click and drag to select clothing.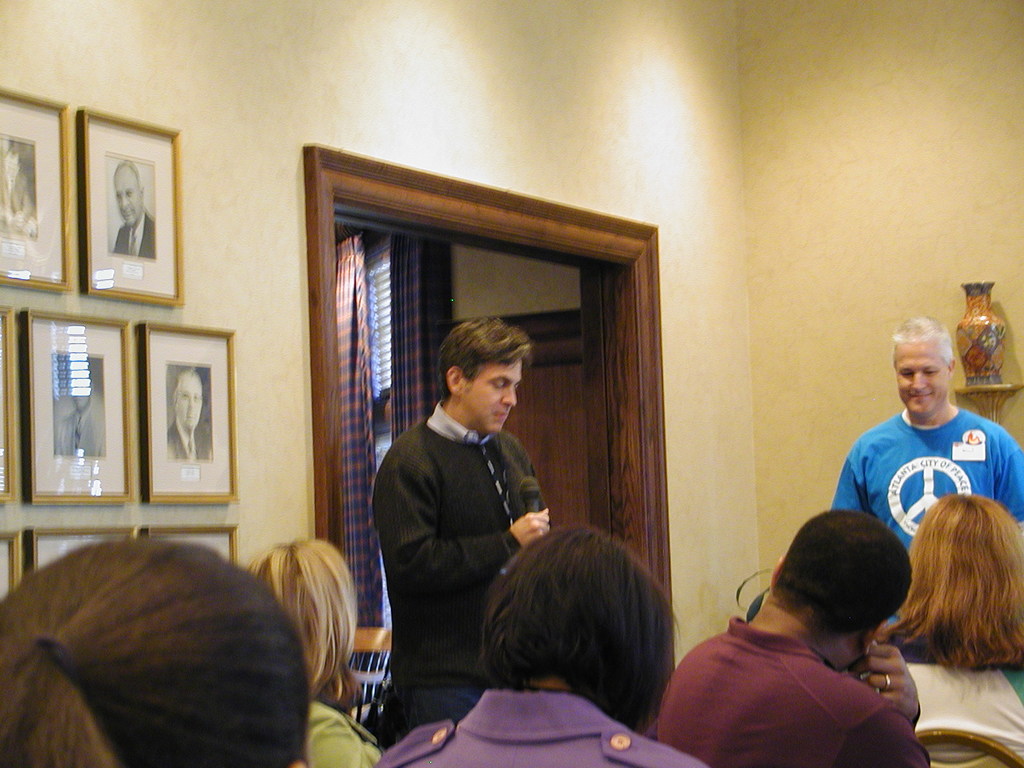
Selection: locate(172, 419, 226, 463).
